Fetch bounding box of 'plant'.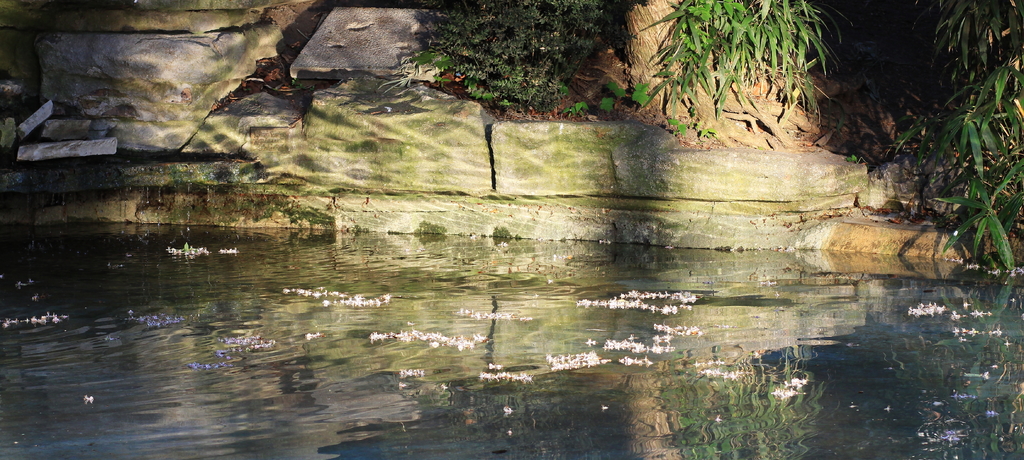
Bbox: <region>566, 97, 585, 113</region>.
